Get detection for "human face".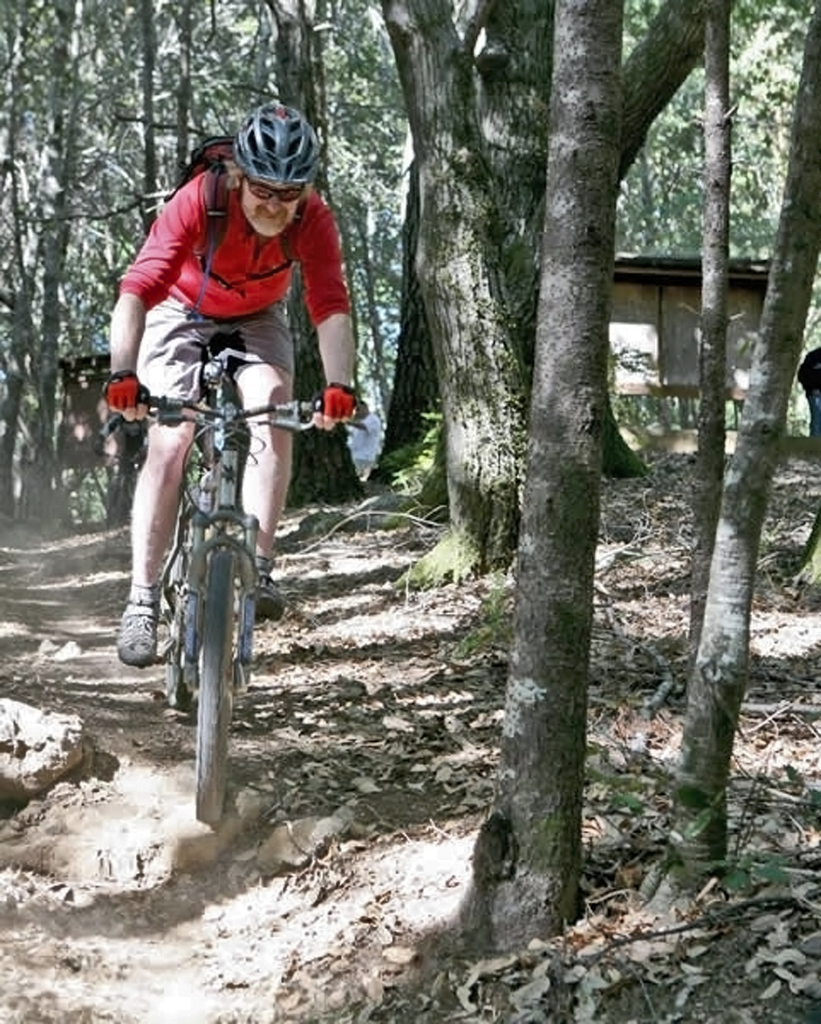
Detection: <bbox>245, 173, 296, 239</bbox>.
